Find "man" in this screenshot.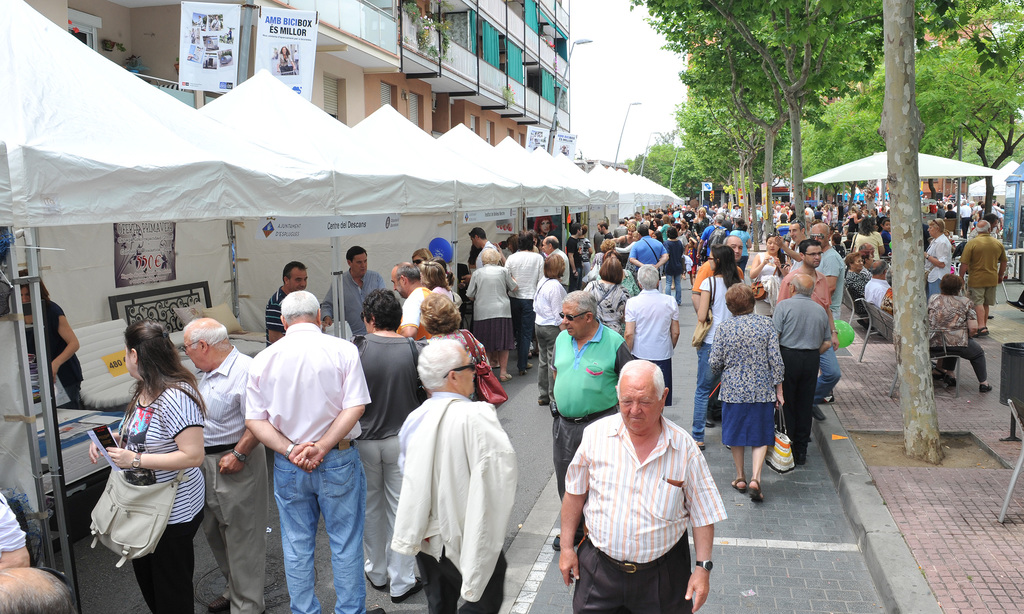
The bounding box for "man" is (860, 259, 897, 308).
